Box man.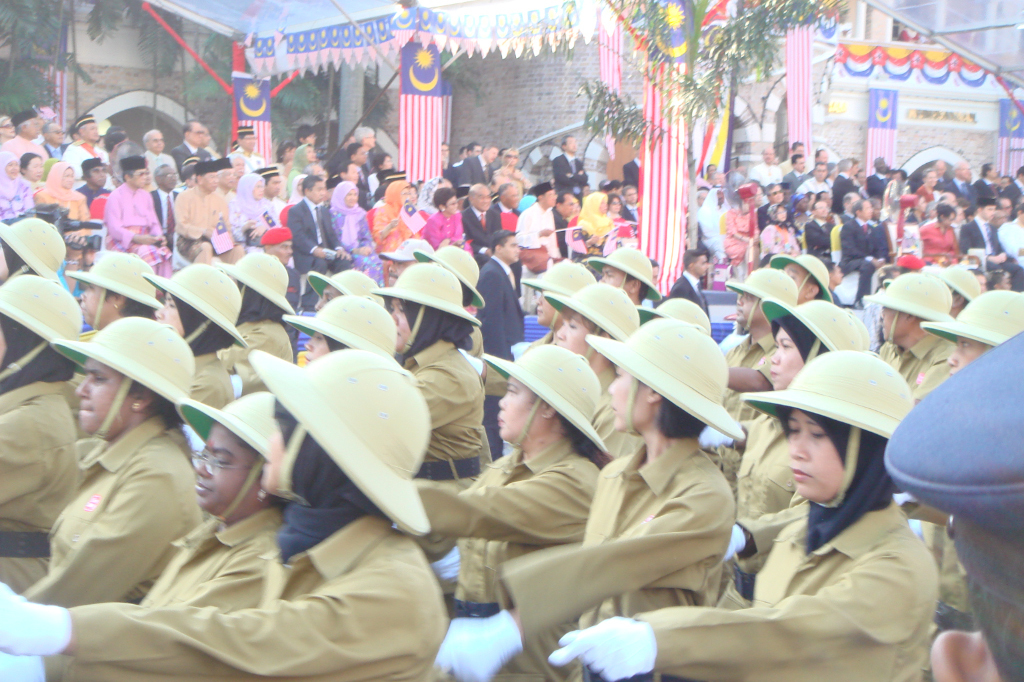
left=174, top=158, right=248, bottom=270.
